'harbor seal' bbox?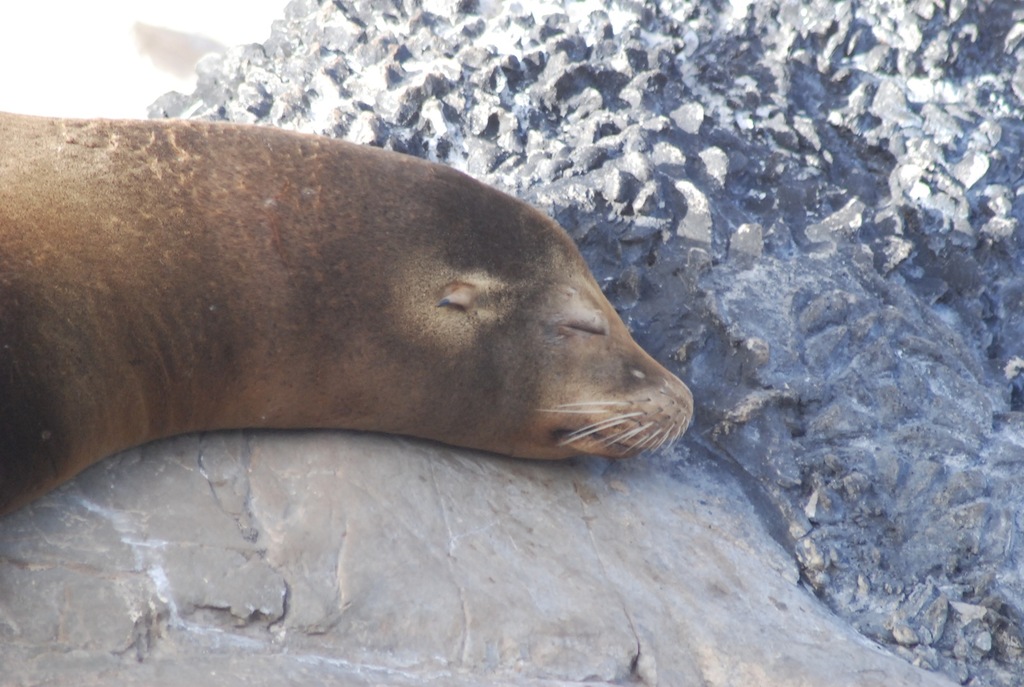
bbox(0, 106, 703, 508)
